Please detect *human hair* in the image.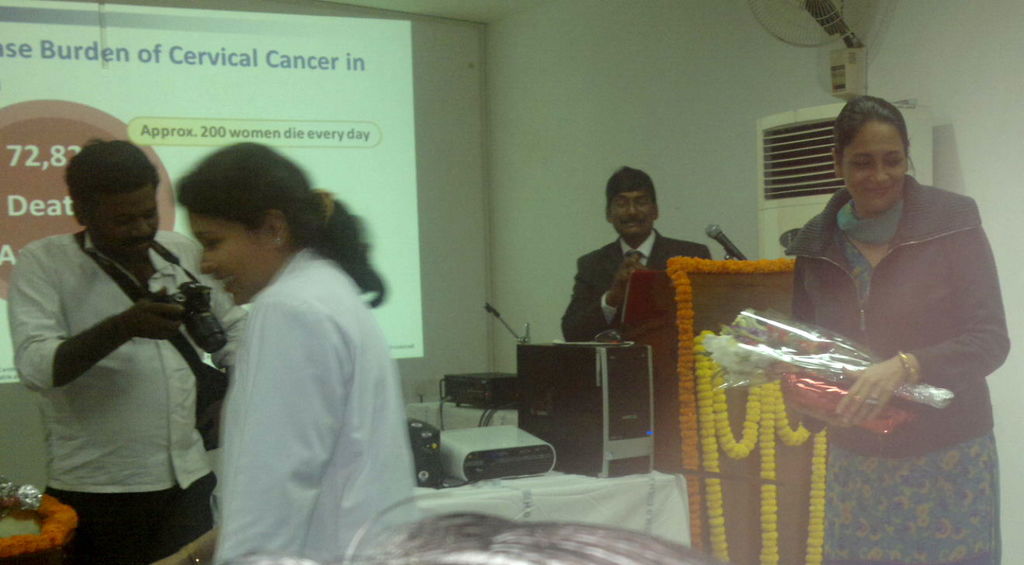
<bbox>170, 128, 387, 292</bbox>.
